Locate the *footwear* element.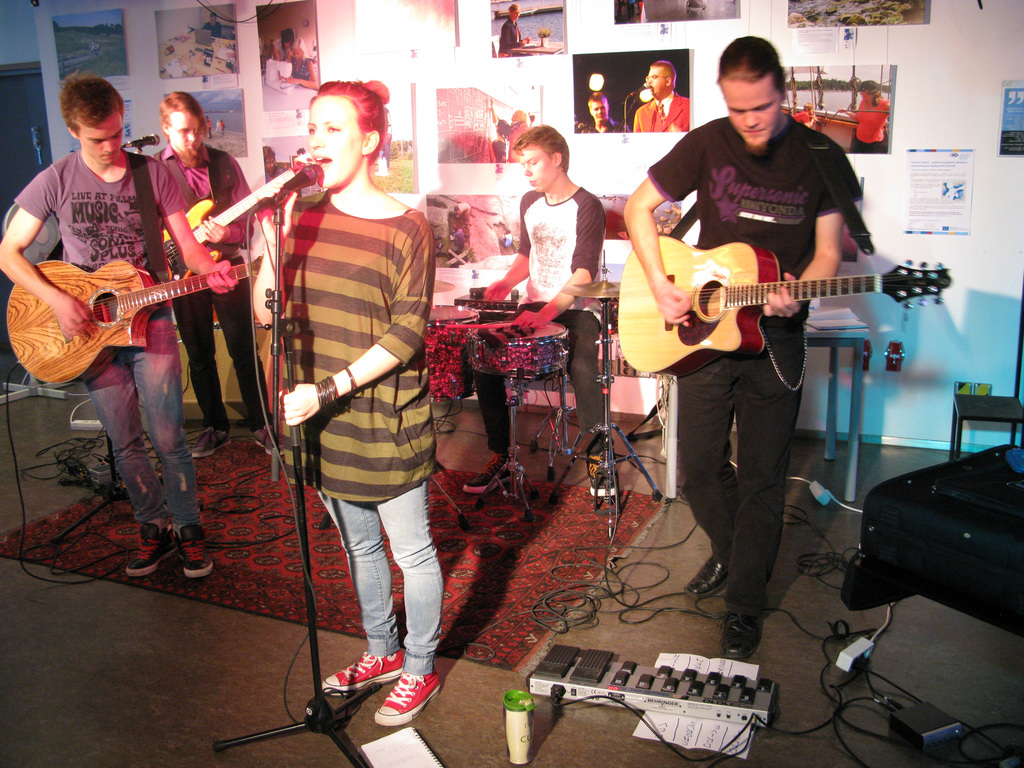
Element bbox: region(584, 454, 614, 500).
